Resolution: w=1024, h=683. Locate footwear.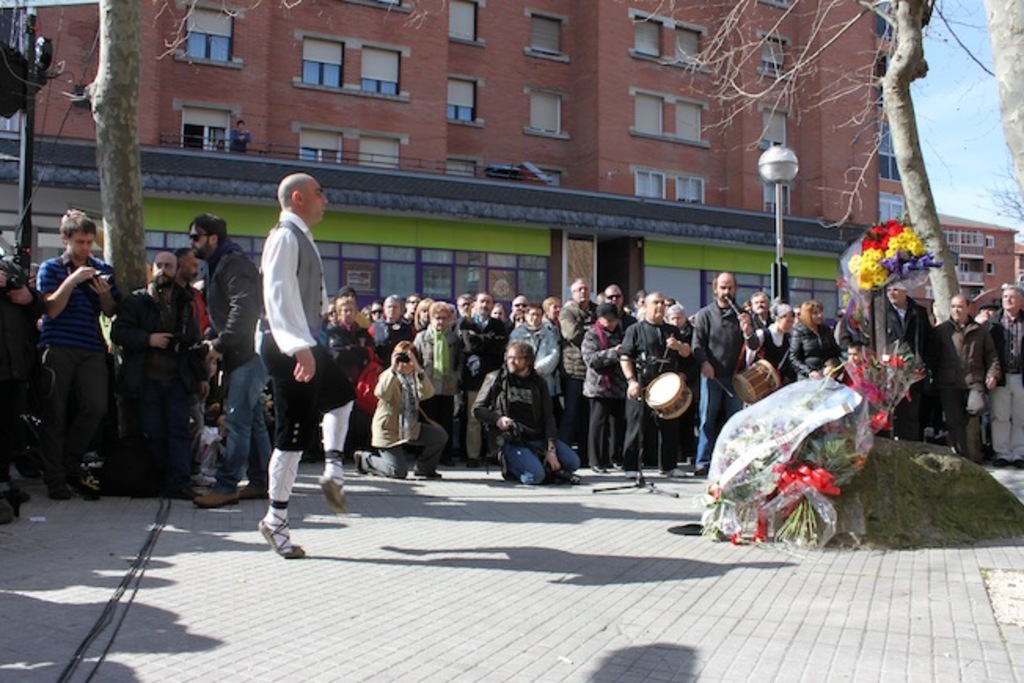
[x1=586, y1=462, x2=602, y2=484].
